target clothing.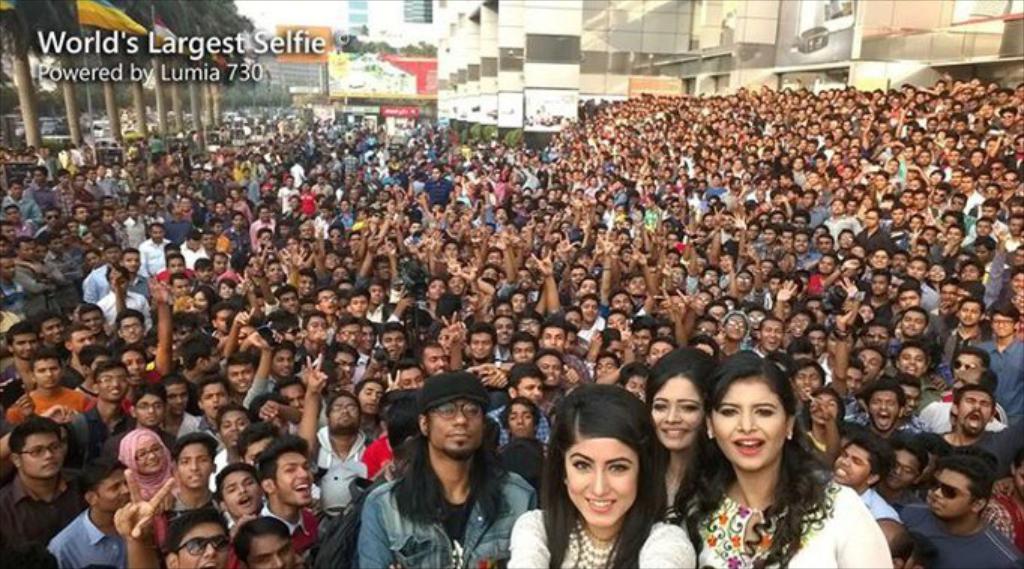
Target region: (x1=11, y1=380, x2=96, y2=422).
